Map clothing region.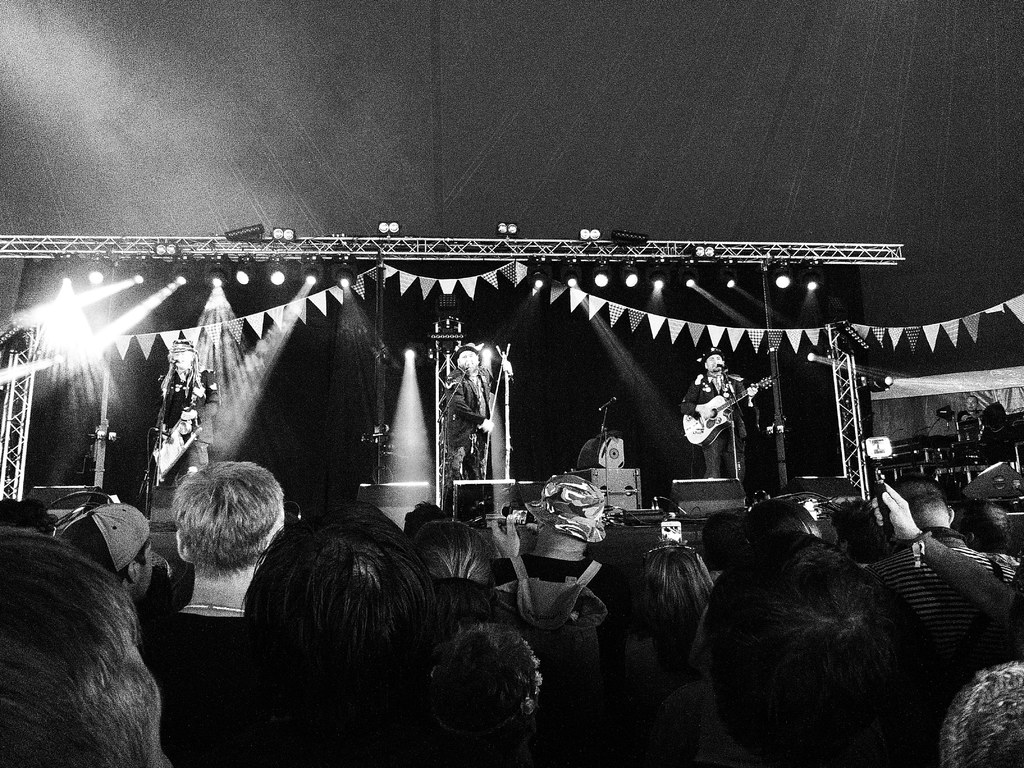
Mapped to select_region(136, 614, 250, 767).
